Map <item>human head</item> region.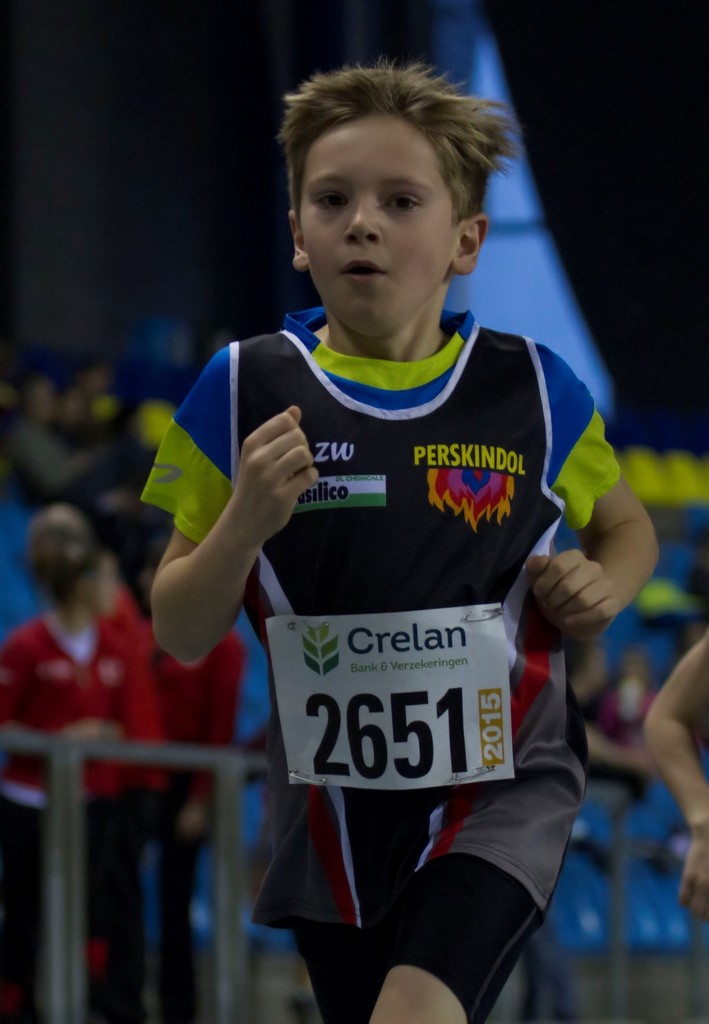
Mapped to bbox(140, 531, 170, 622).
